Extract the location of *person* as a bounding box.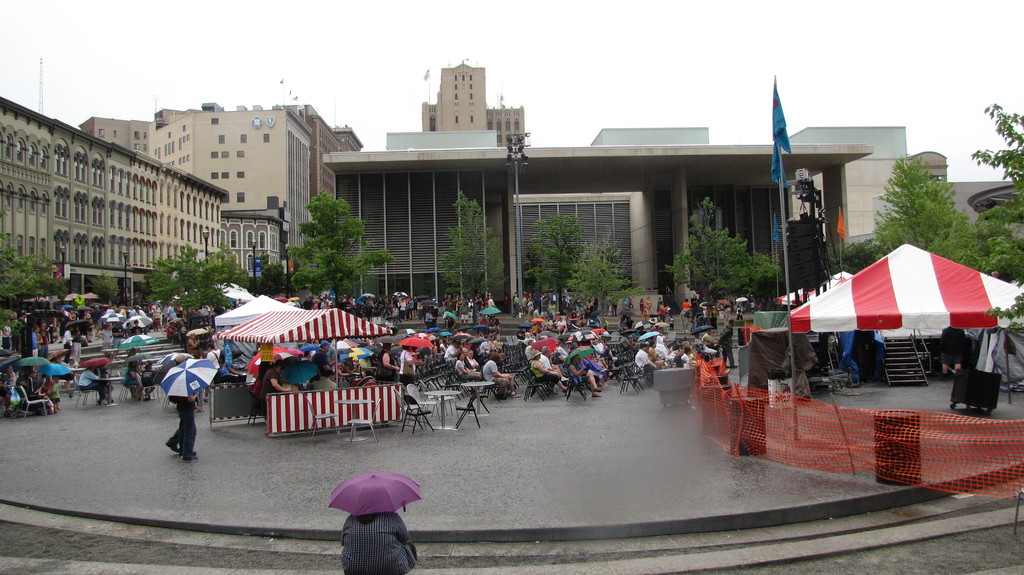
340/505/419/574.
